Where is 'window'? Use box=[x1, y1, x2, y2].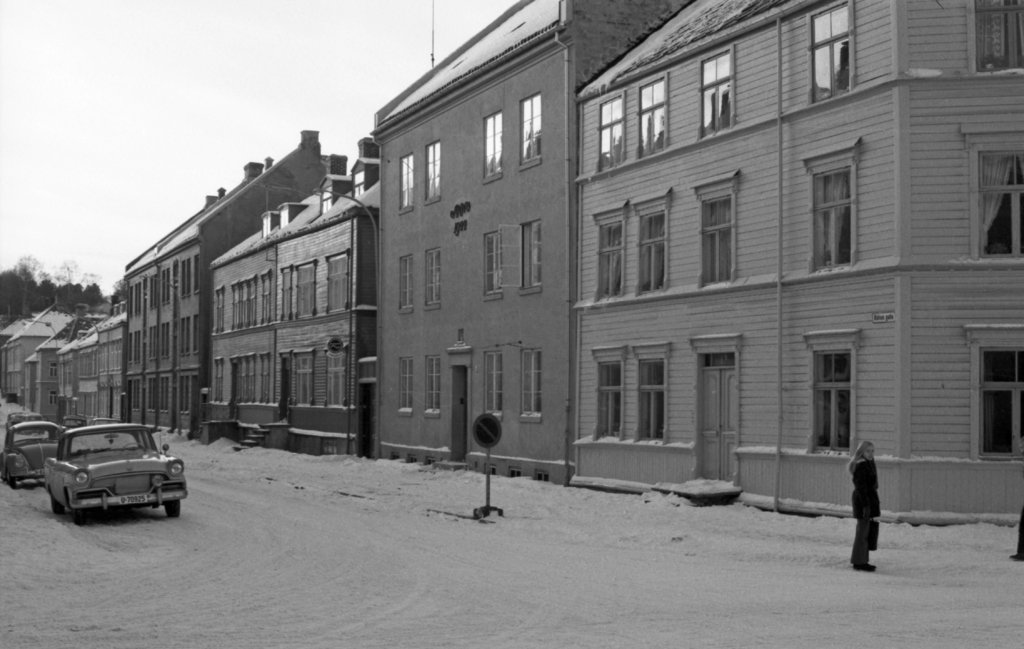
box=[595, 200, 630, 302].
